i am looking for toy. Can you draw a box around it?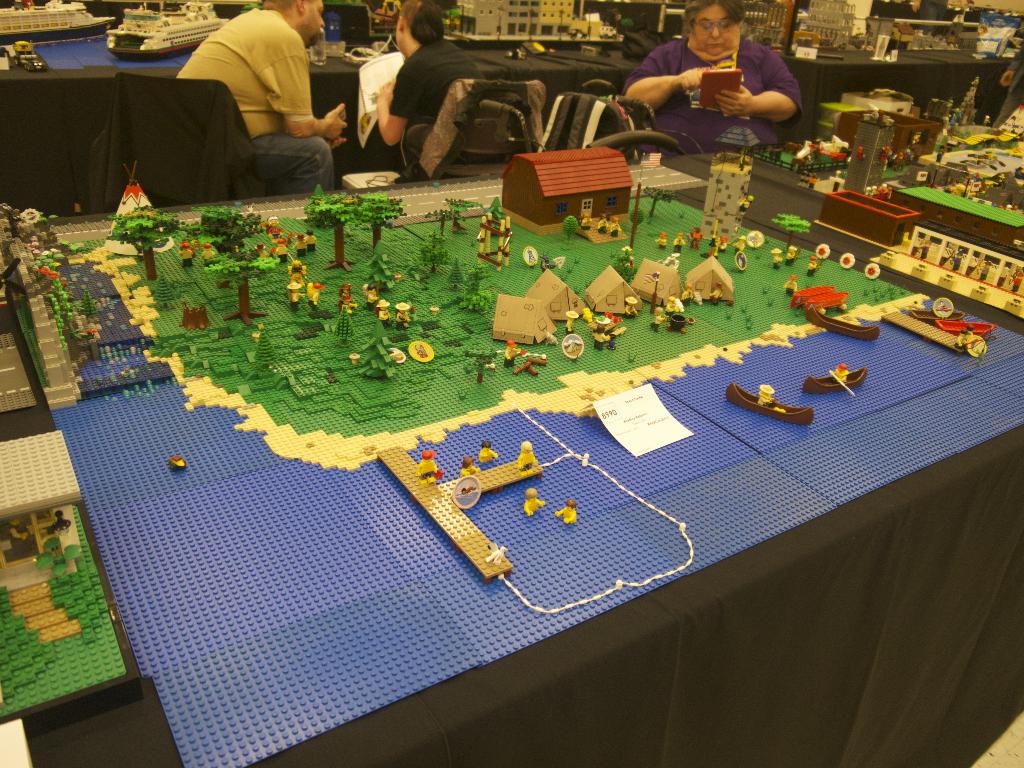
Sure, the bounding box is <region>711, 282, 724, 306</region>.
